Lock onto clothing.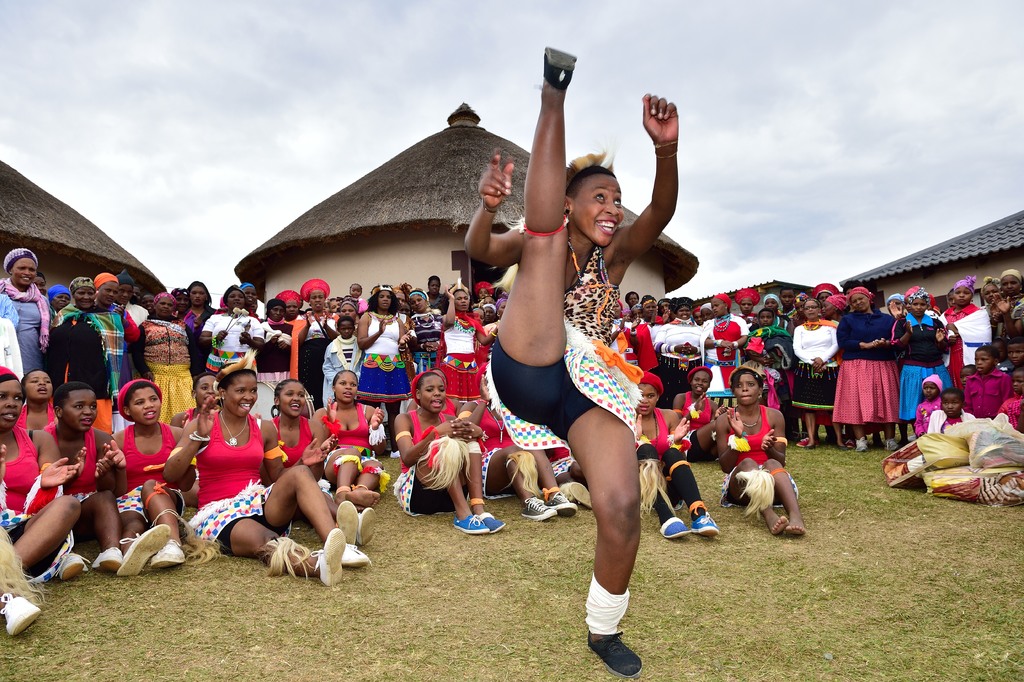
Locked: (x1=255, y1=411, x2=316, y2=478).
